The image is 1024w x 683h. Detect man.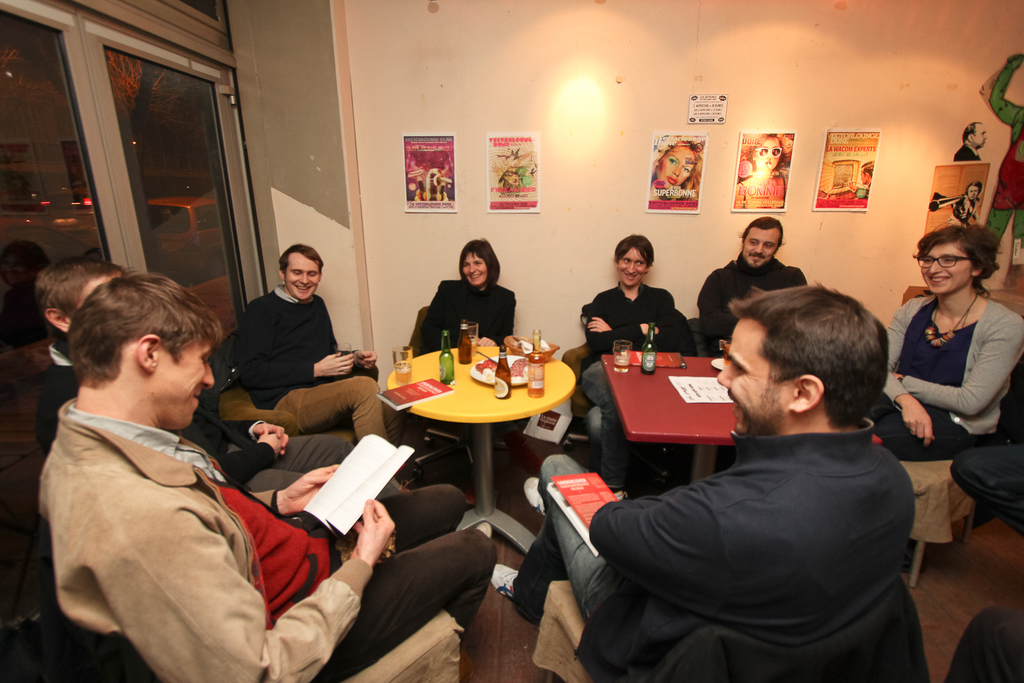
Detection: left=229, top=239, right=396, bottom=453.
